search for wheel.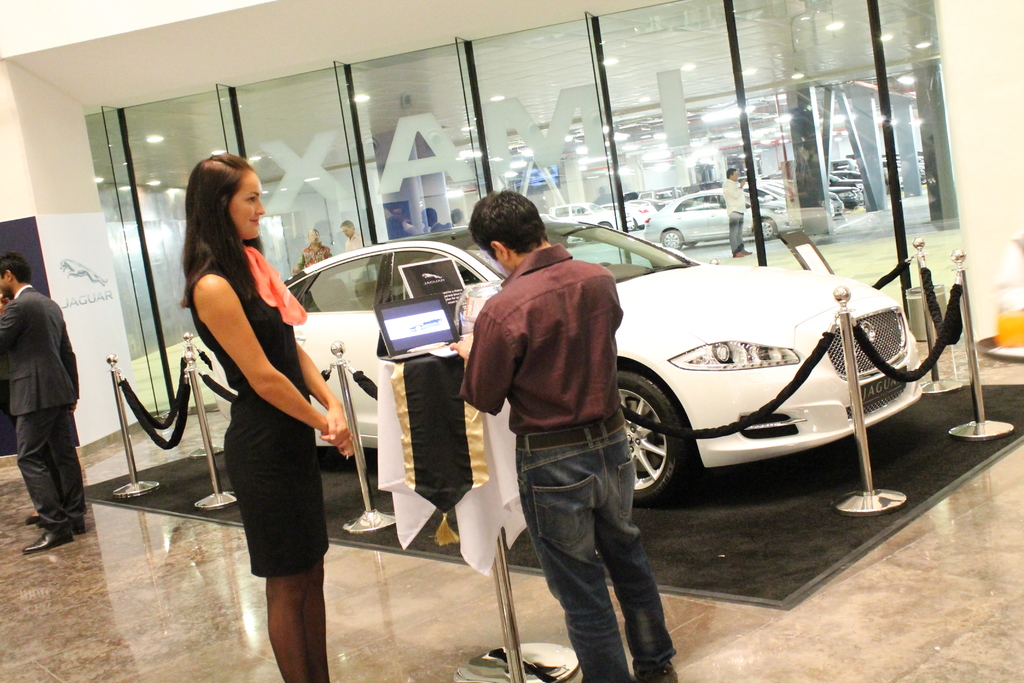
Found at (616, 367, 691, 502).
